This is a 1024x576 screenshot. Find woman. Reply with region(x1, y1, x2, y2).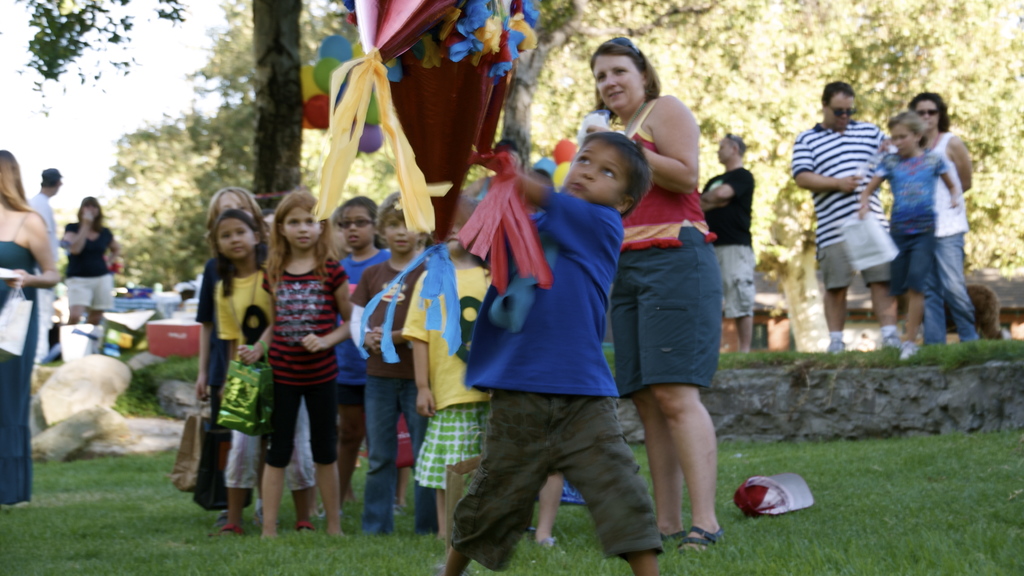
region(598, 67, 741, 541).
